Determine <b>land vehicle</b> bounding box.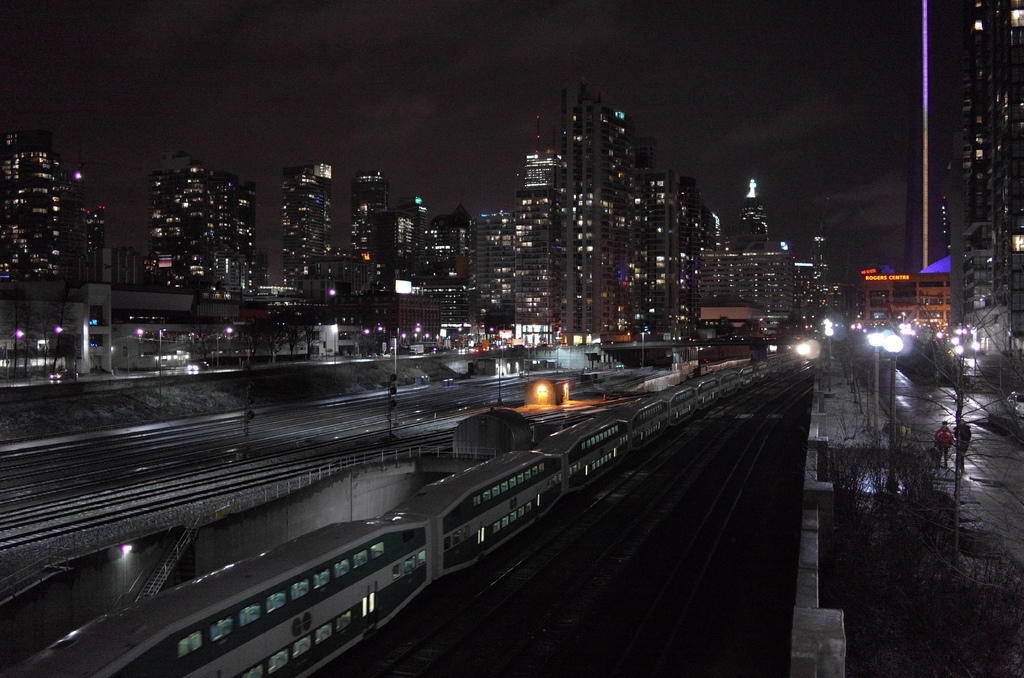
Determined: <region>20, 359, 776, 677</region>.
